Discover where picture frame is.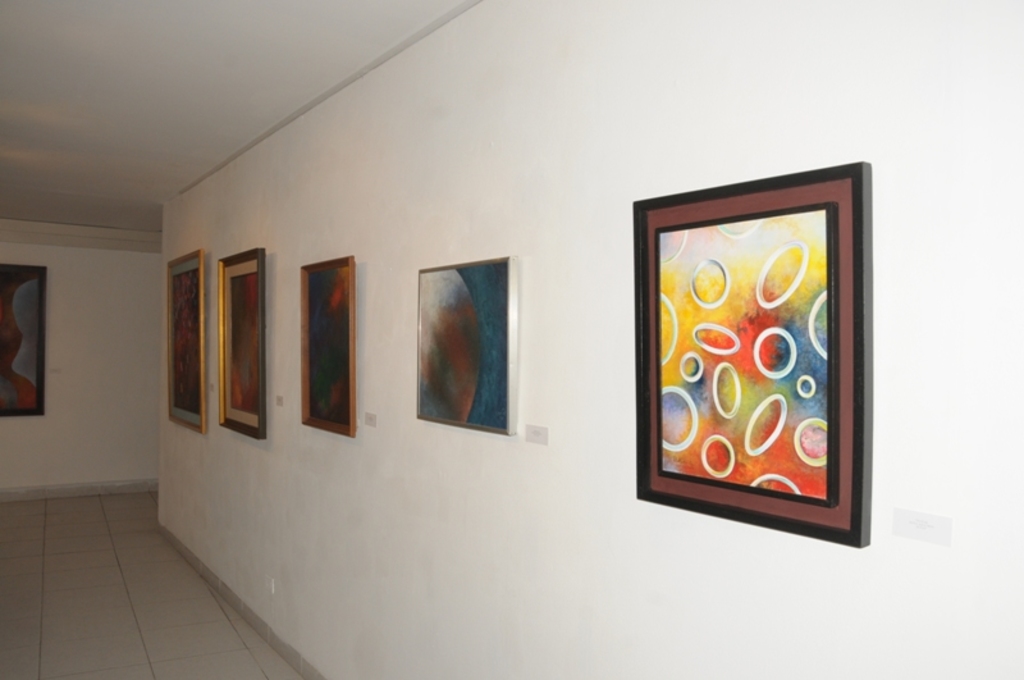
Discovered at pyautogui.locateOnScreen(219, 247, 265, 441).
